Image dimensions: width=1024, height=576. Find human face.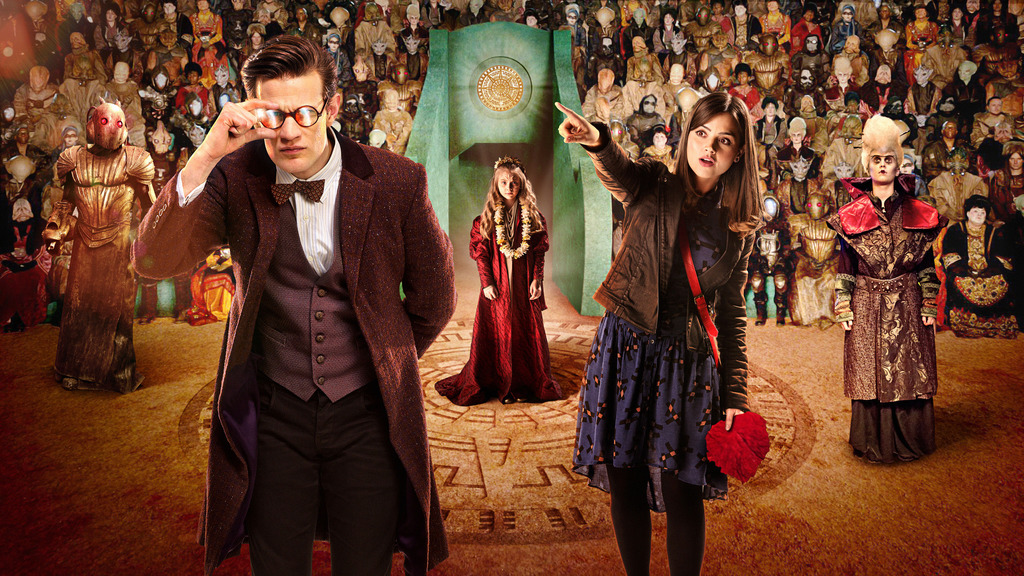
(257,79,325,170).
